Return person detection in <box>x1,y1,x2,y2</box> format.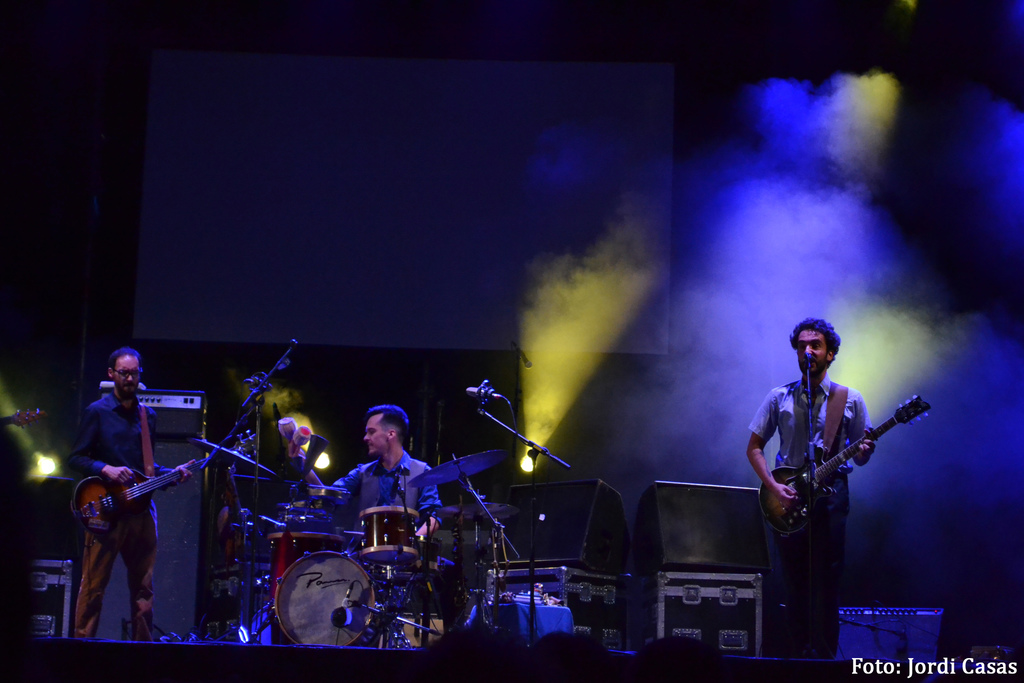
<box>289,406,457,646</box>.
